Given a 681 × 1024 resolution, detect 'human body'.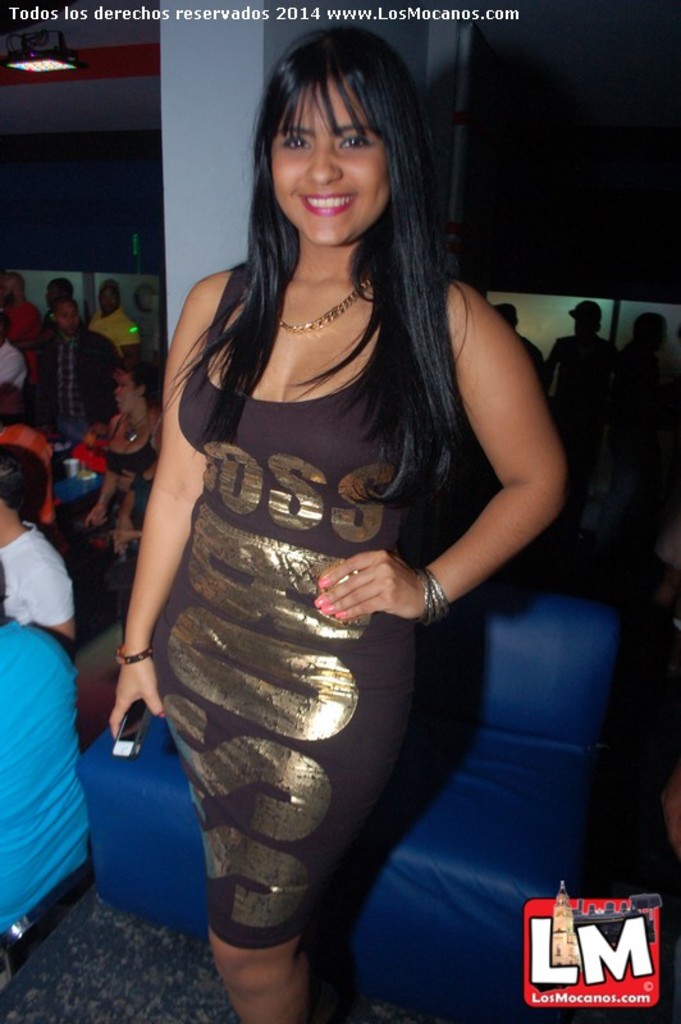
crop(28, 300, 124, 440).
